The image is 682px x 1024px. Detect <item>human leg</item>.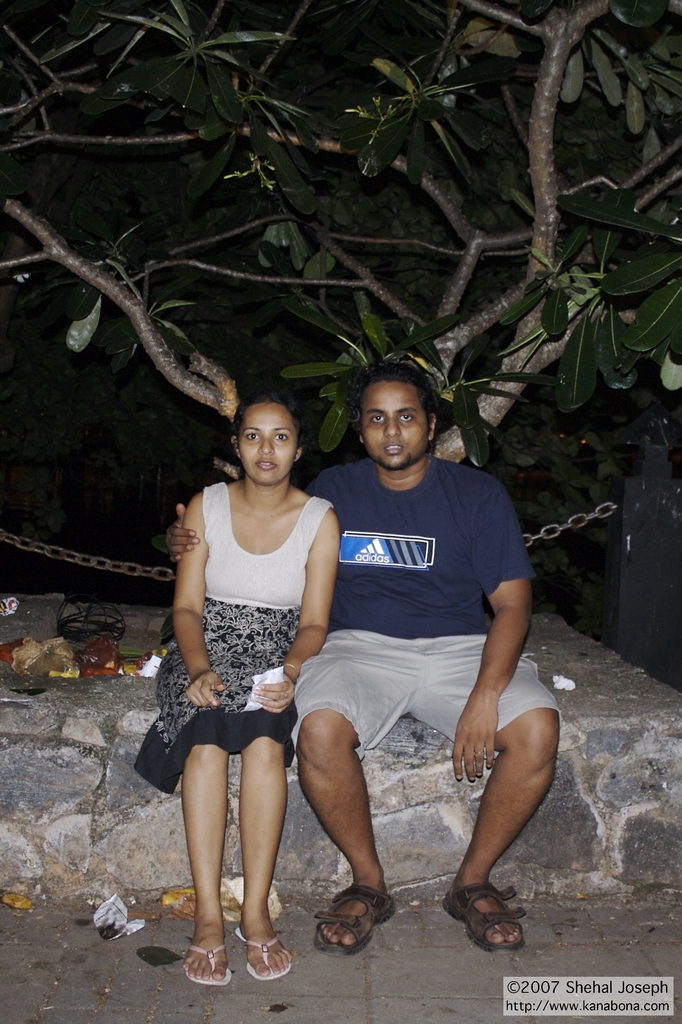
Detection: [431, 657, 562, 944].
